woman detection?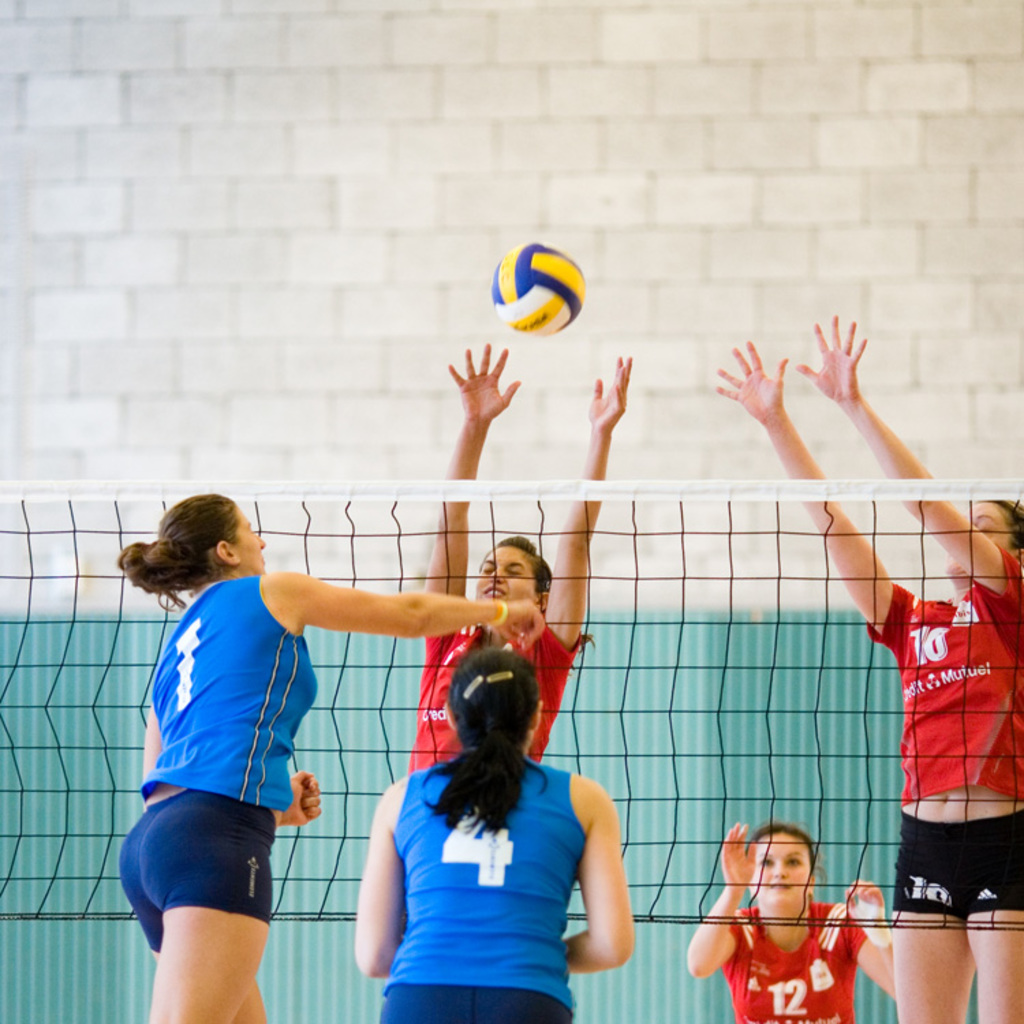
x1=130, y1=505, x2=507, y2=999
